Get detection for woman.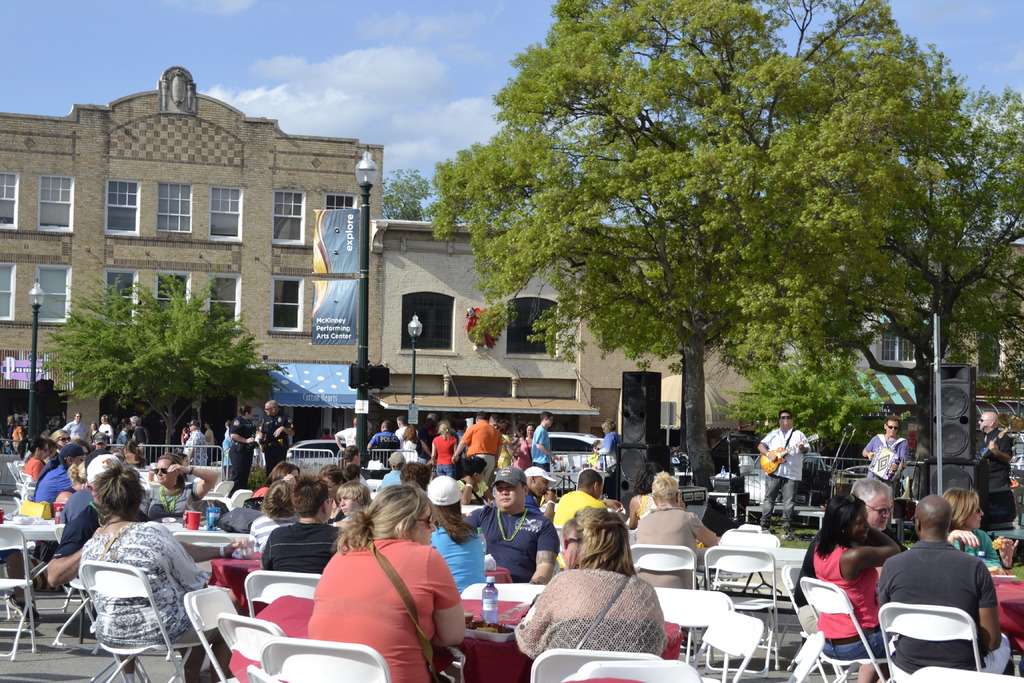
Detection: box(72, 465, 243, 682).
